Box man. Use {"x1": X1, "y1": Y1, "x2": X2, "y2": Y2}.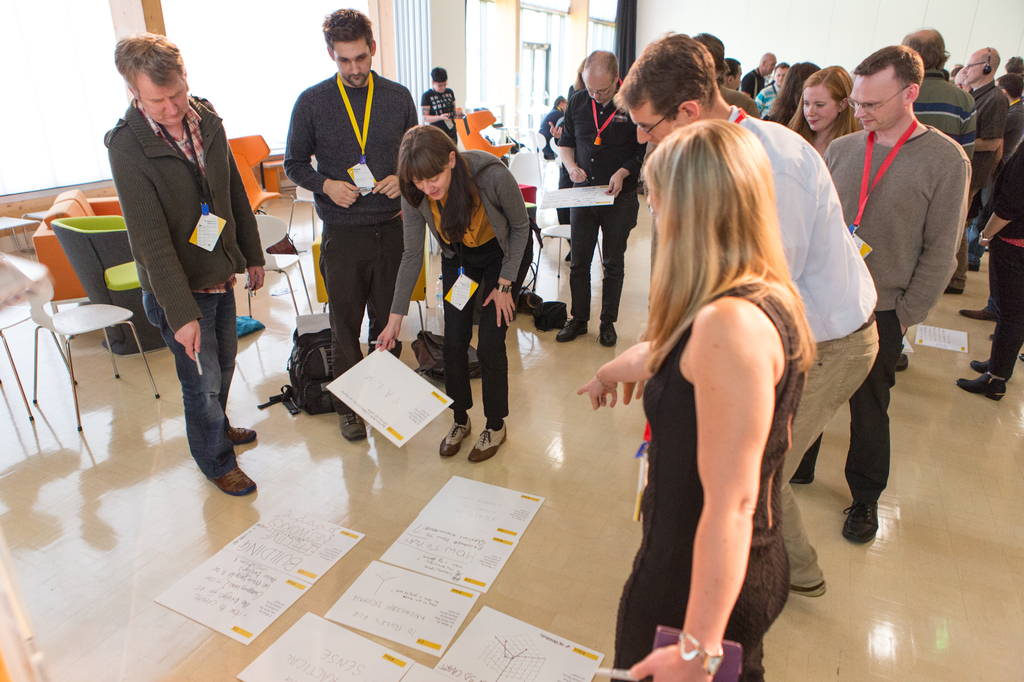
{"x1": 421, "y1": 64, "x2": 461, "y2": 147}.
